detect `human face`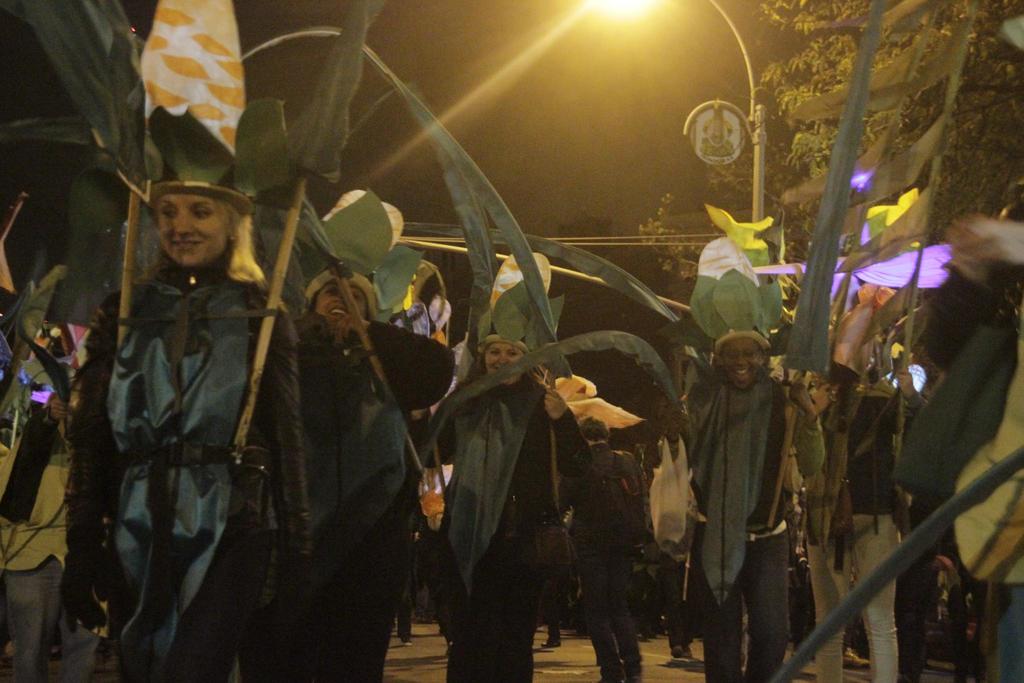
left=159, top=191, right=223, bottom=268
